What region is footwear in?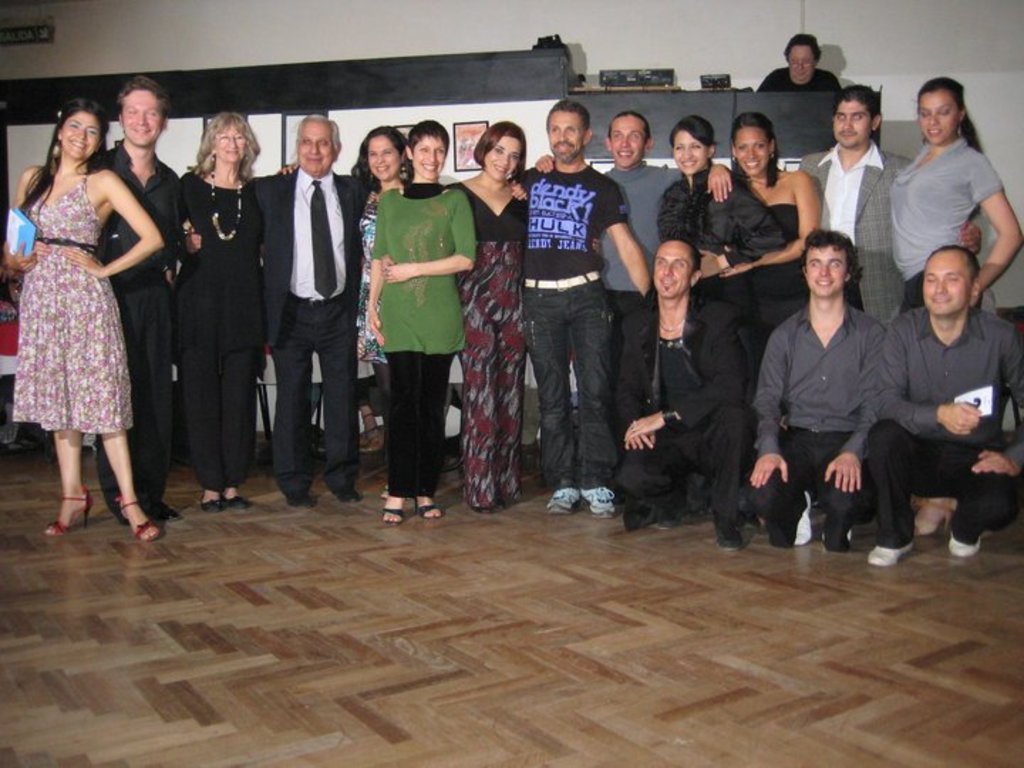
bbox=(383, 506, 404, 525).
